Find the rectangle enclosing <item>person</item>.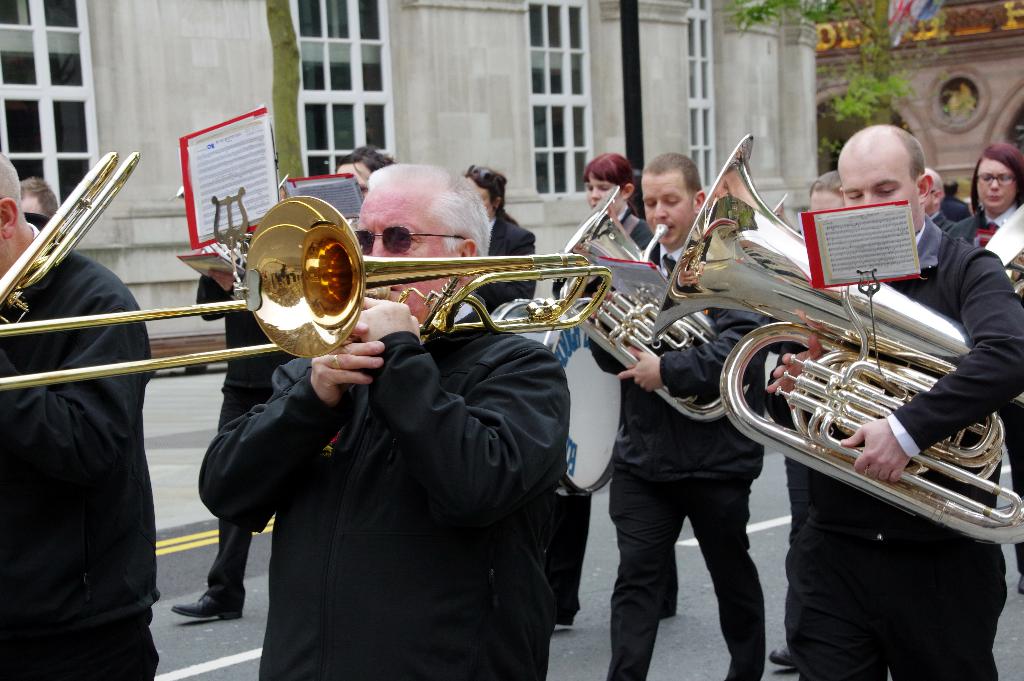
(20, 176, 63, 236).
